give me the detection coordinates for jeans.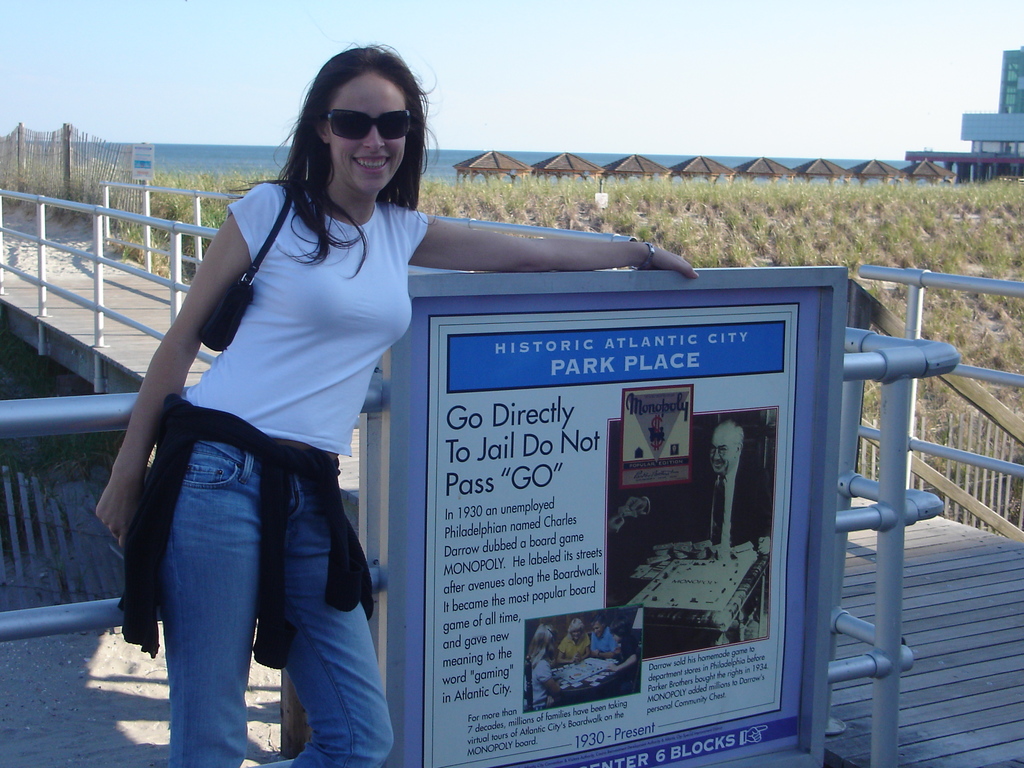
select_region(124, 430, 394, 758).
